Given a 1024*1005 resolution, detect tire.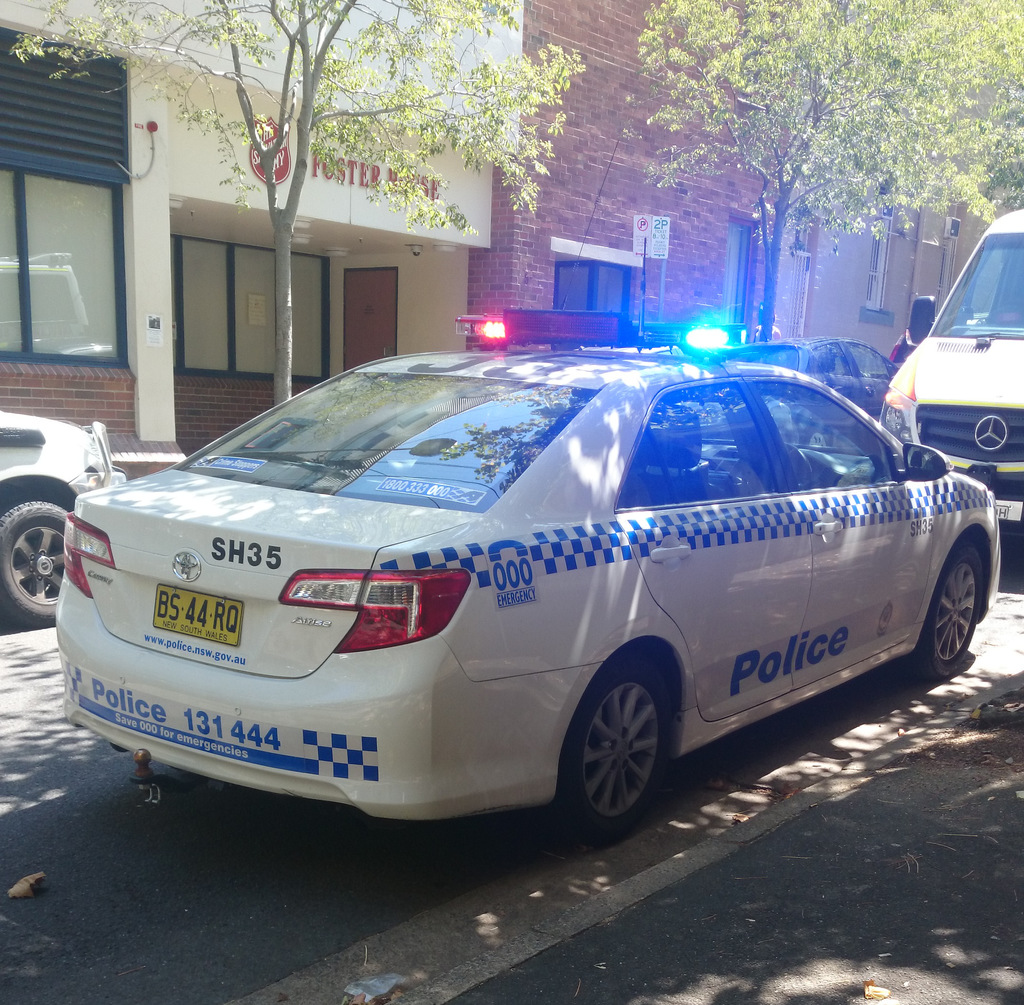
(0,499,88,618).
